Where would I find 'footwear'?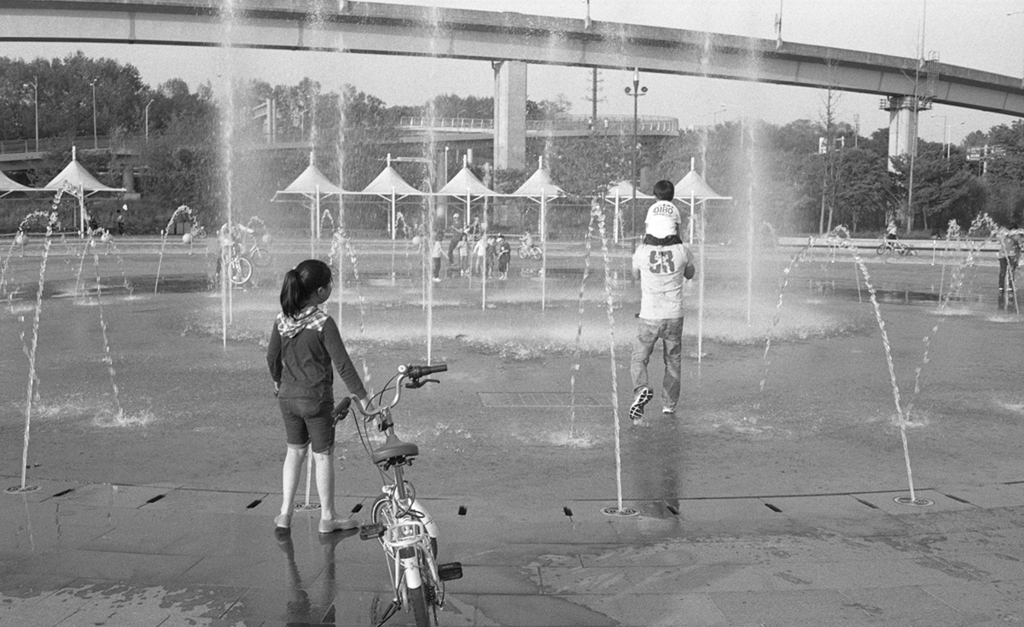
At 317/512/358/535.
